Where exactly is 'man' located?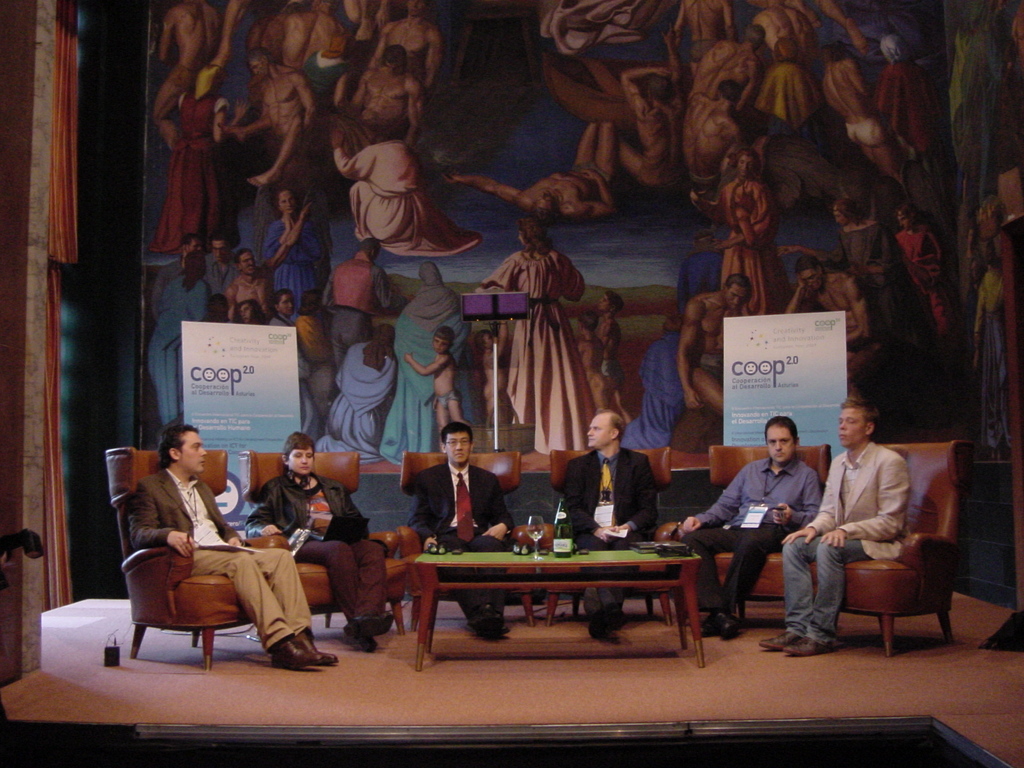
Its bounding box is bbox=[817, 42, 895, 176].
